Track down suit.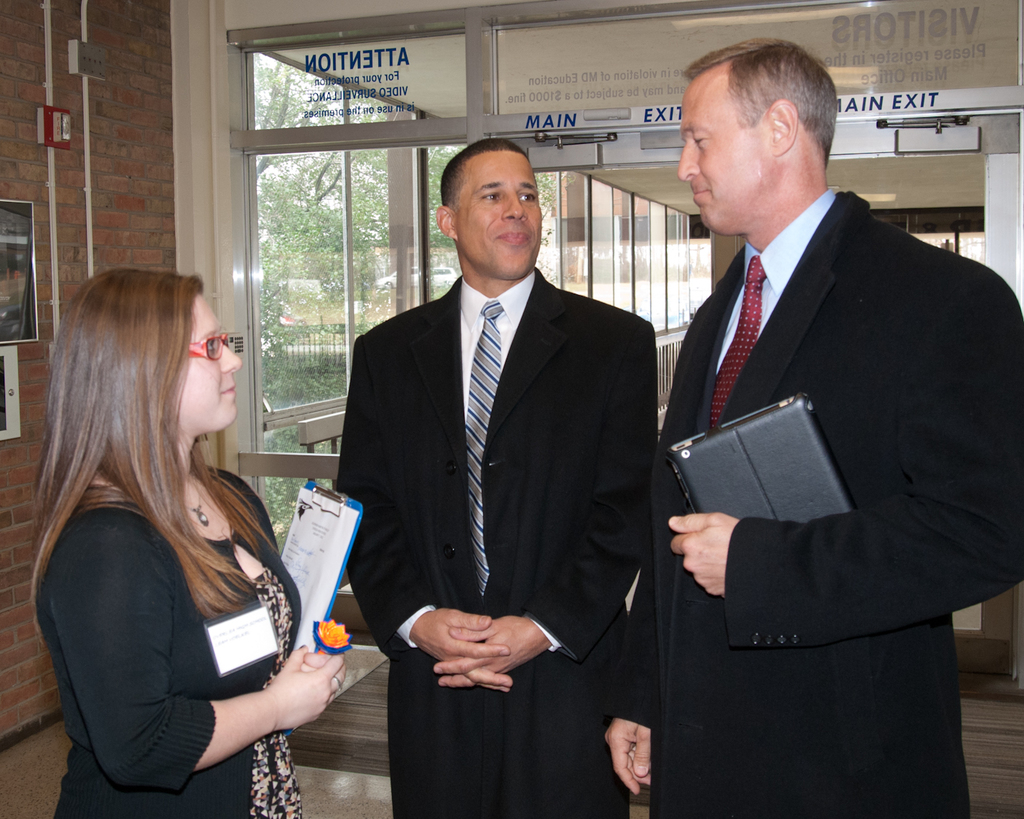
Tracked to <bbox>341, 274, 659, 818</bbox>.
